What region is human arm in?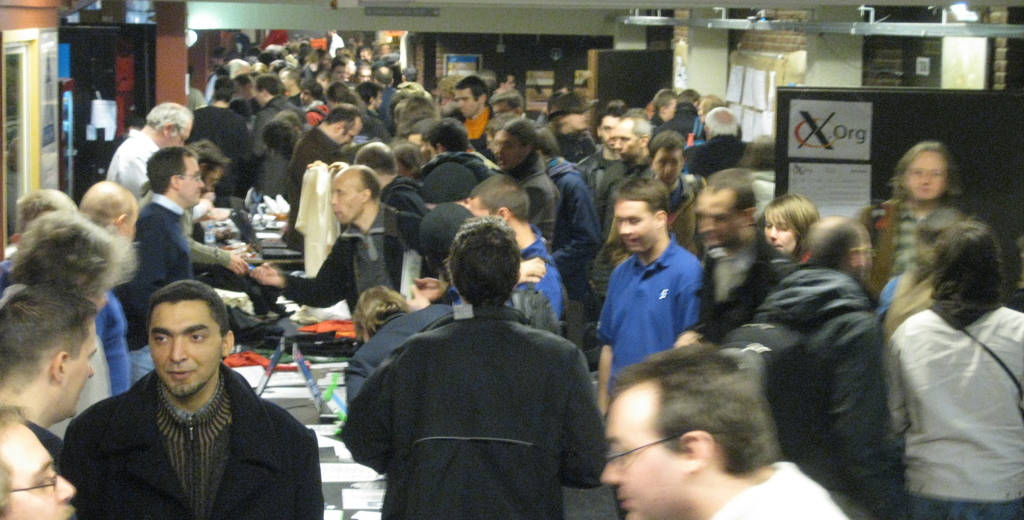
589/287/610/402.
